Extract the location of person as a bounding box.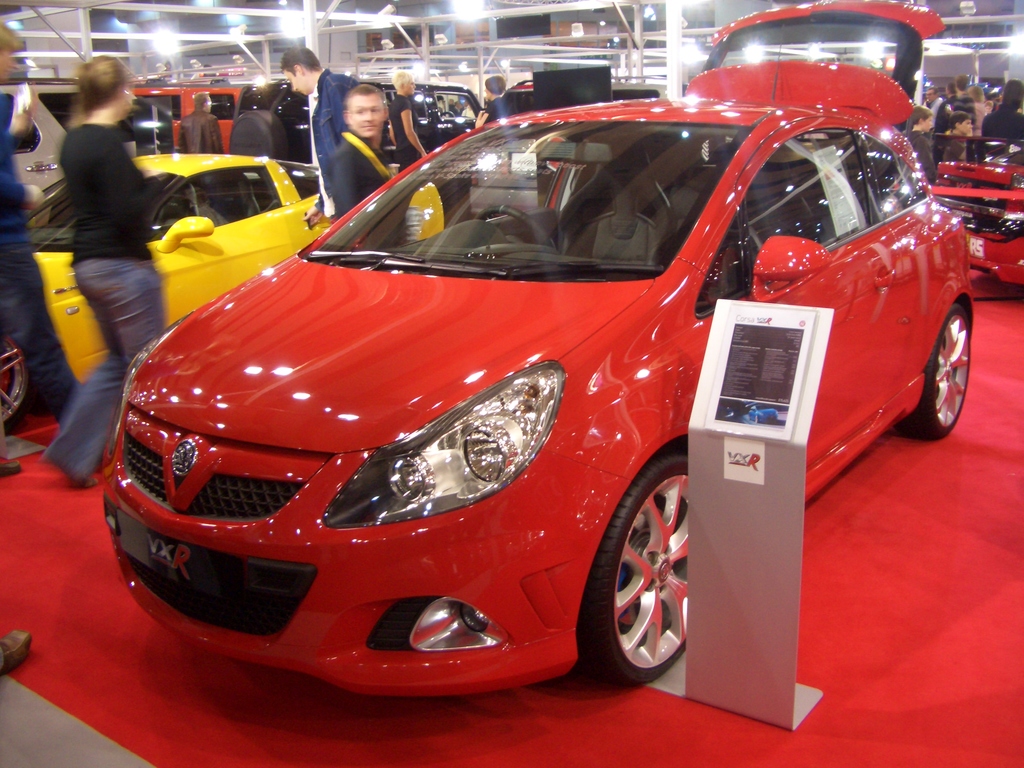
box(475, 77, 512, 126).
